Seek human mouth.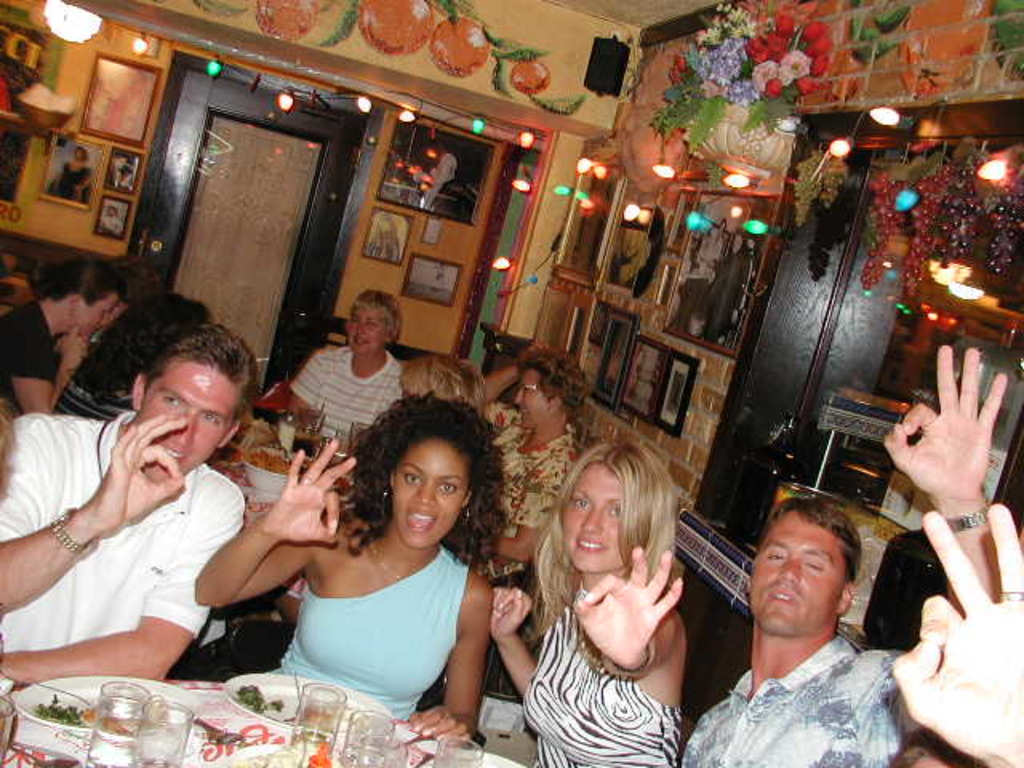
{"x1": 766, "y1": 584, "x2": 805, "y2": 610}.
